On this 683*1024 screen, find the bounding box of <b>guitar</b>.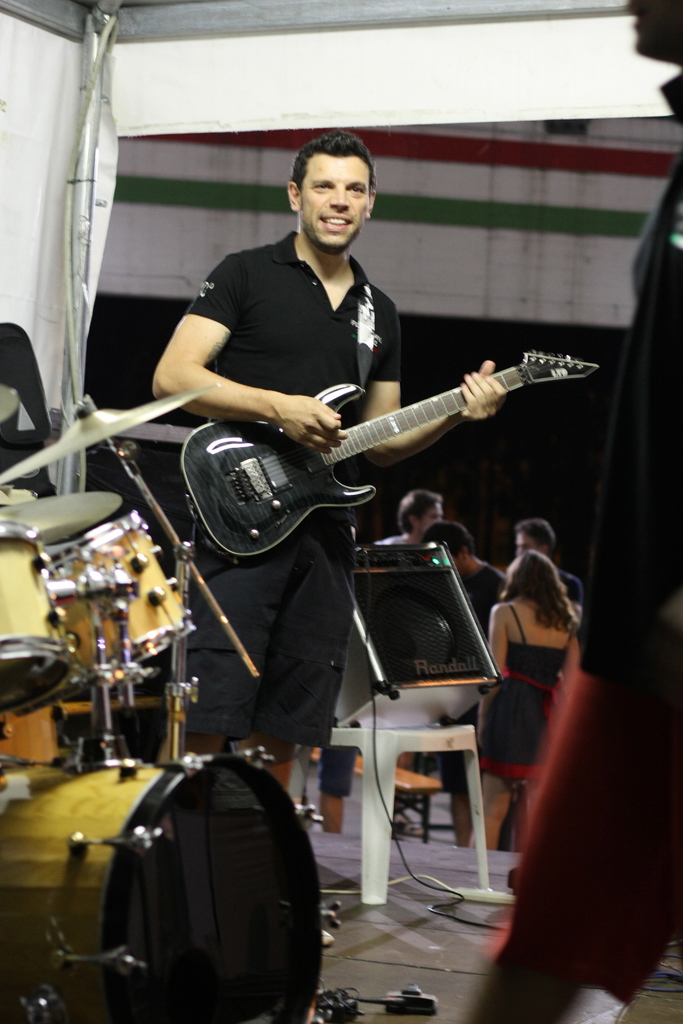
Bounding box: x1=174, y1=342, x2=569, y2=569.
